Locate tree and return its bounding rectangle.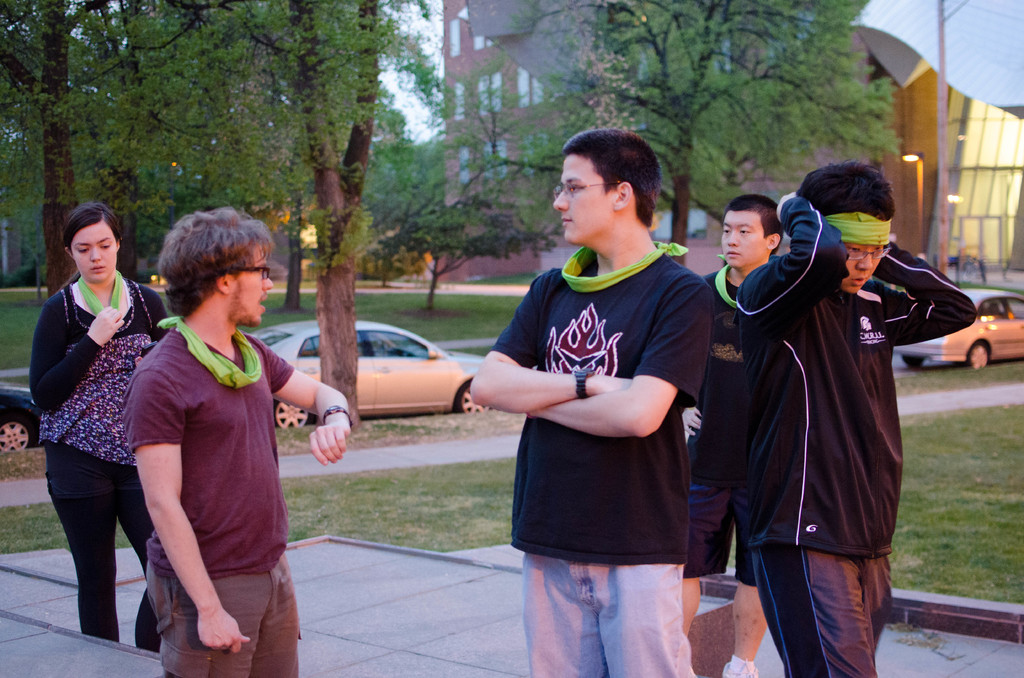
Rect(0, 0, 433, 432).
